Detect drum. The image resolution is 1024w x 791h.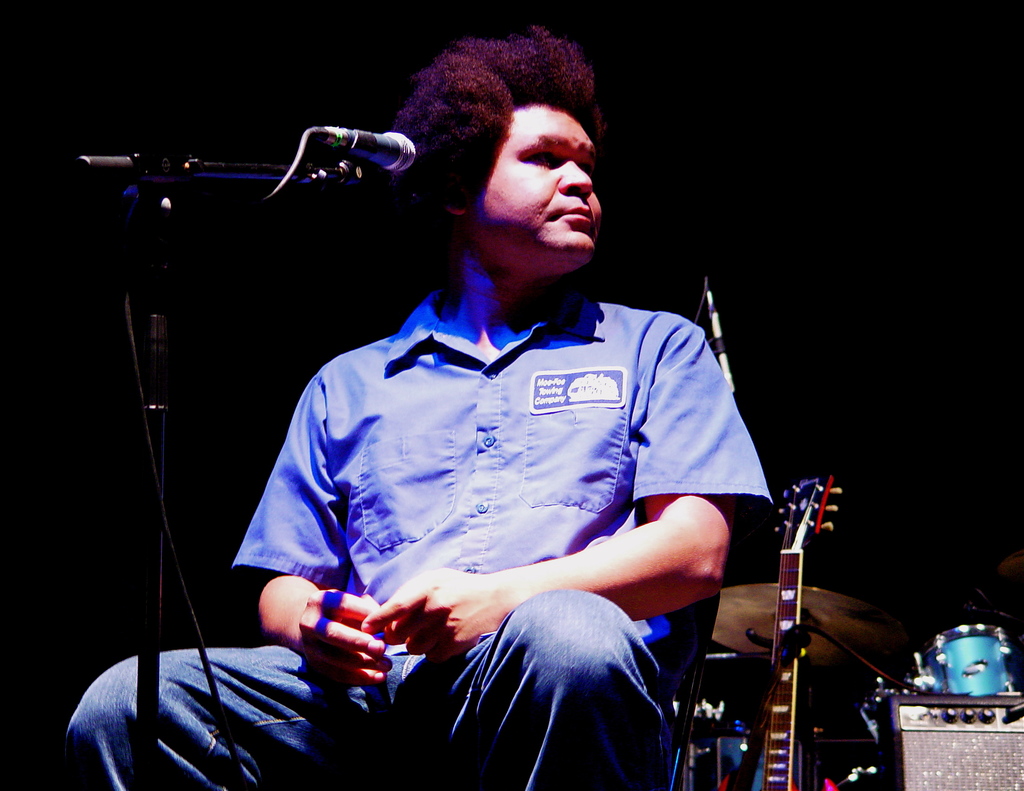
[left=694, top=718, right=814, bottom=790].
